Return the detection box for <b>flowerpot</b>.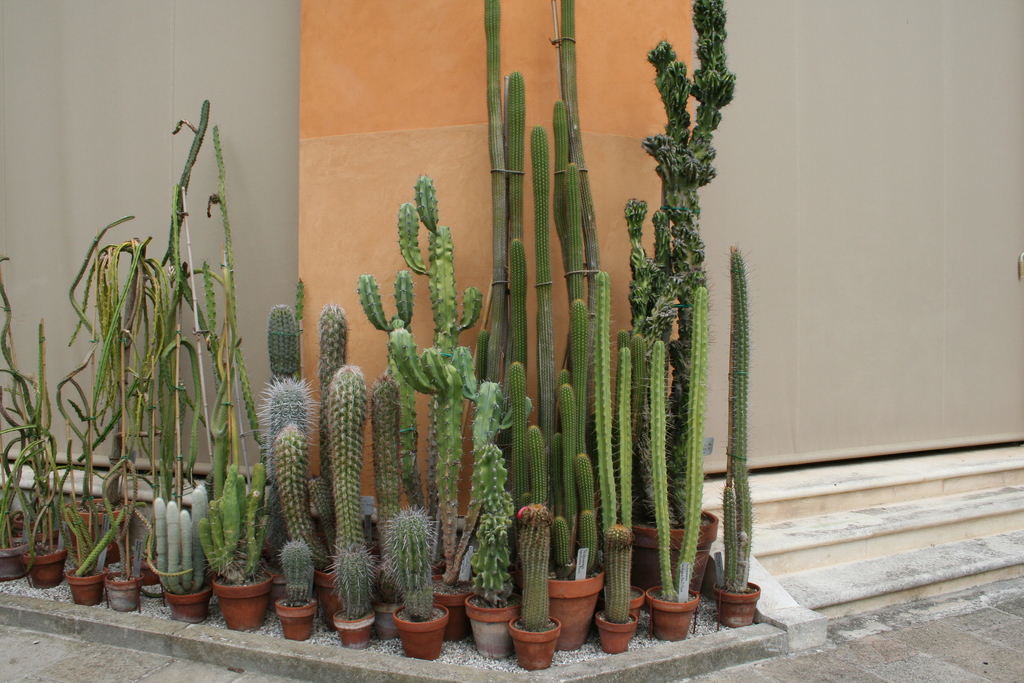
{"x1": 161, "y1": 575, "x2": 214, "y2": 620}.
